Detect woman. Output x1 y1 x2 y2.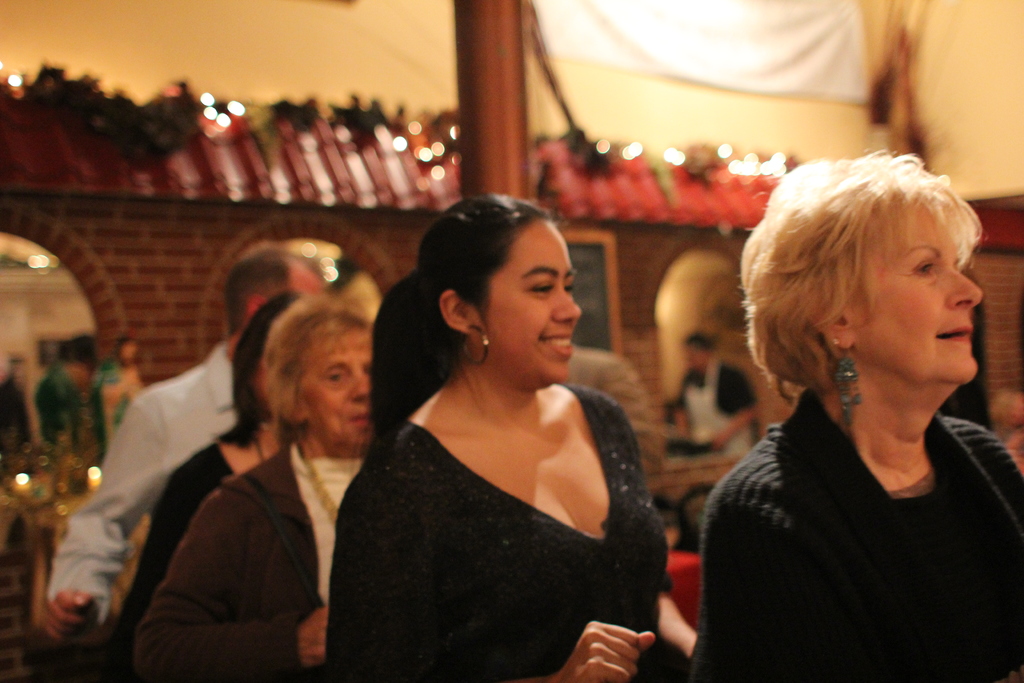
312 163 702 682.
